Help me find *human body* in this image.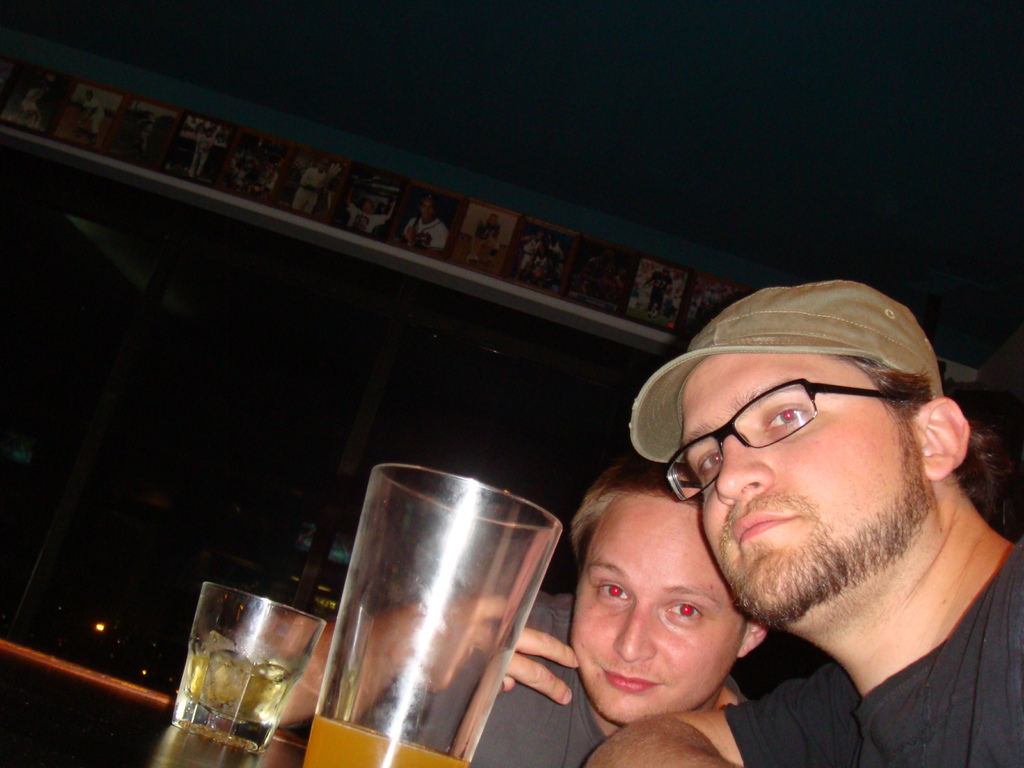
Found it: x1=78 y1=99 x2=103 y2=141.
